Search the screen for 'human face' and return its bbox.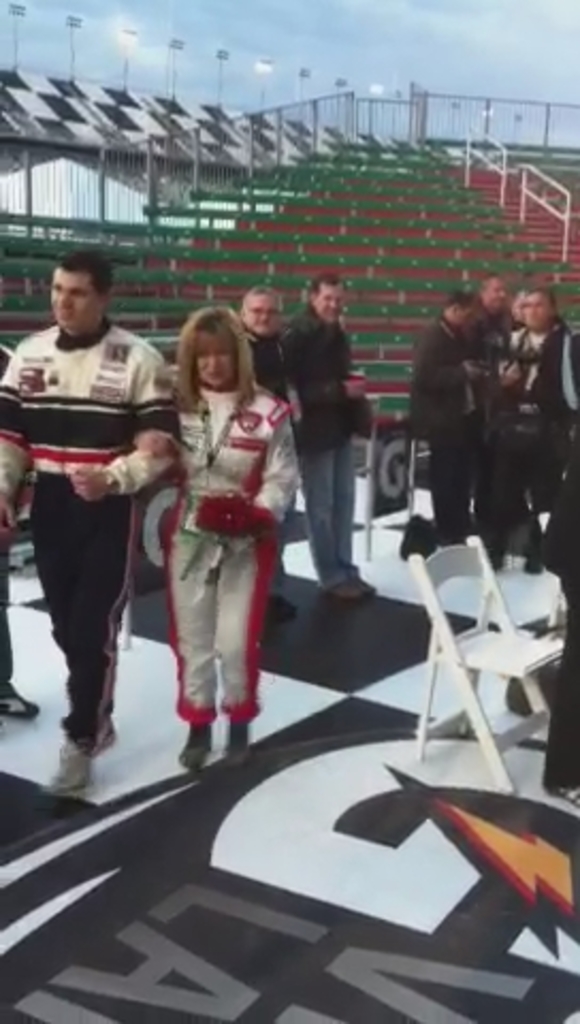
Found: 482 275 508 311.
